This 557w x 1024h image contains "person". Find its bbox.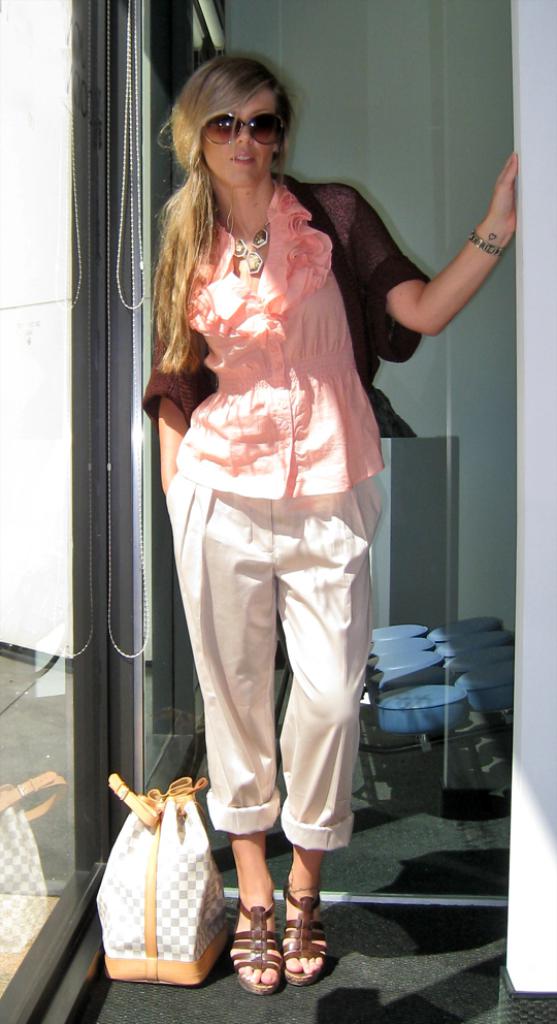
region(137, 52, 516, 994).
